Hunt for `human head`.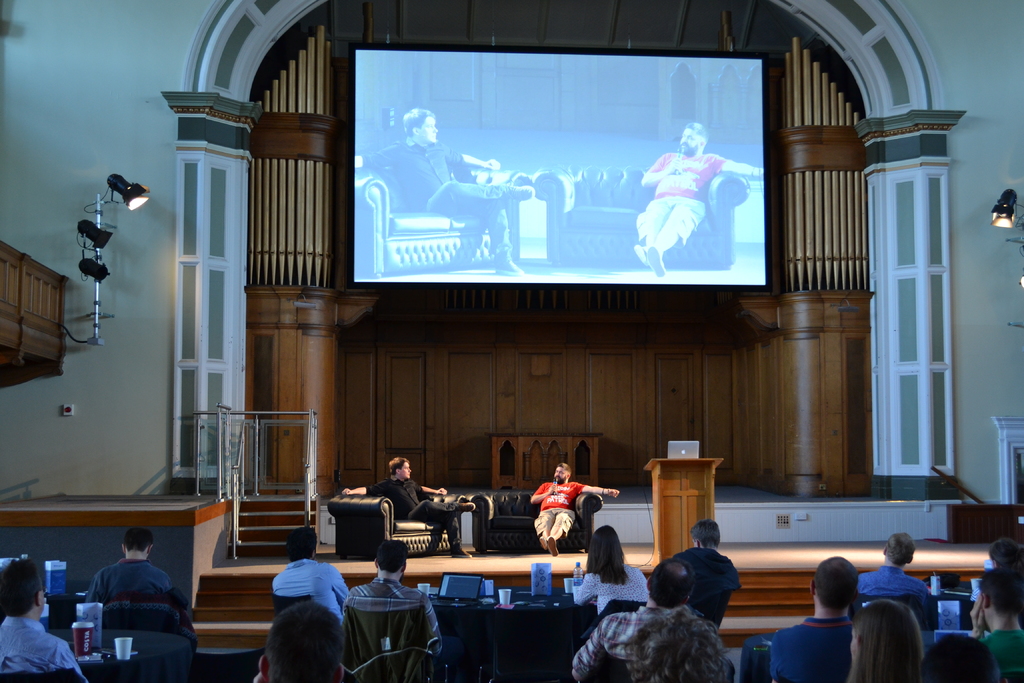
Hunted down at detection(978, 564, 1023, 620).
